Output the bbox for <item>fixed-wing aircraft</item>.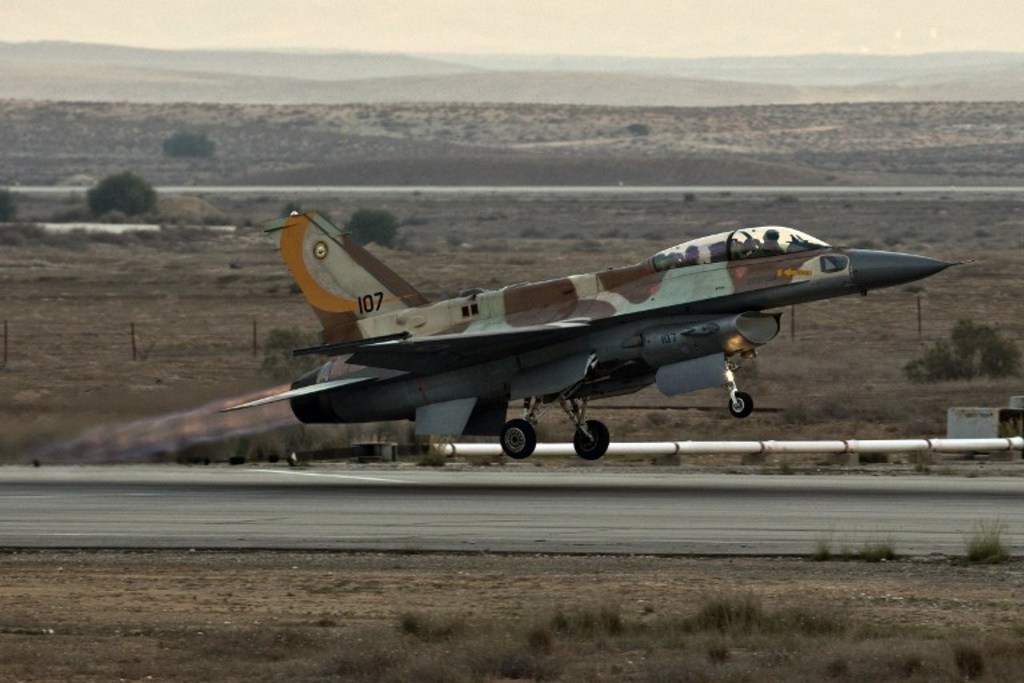
box=[217, 196, 985, 462].
